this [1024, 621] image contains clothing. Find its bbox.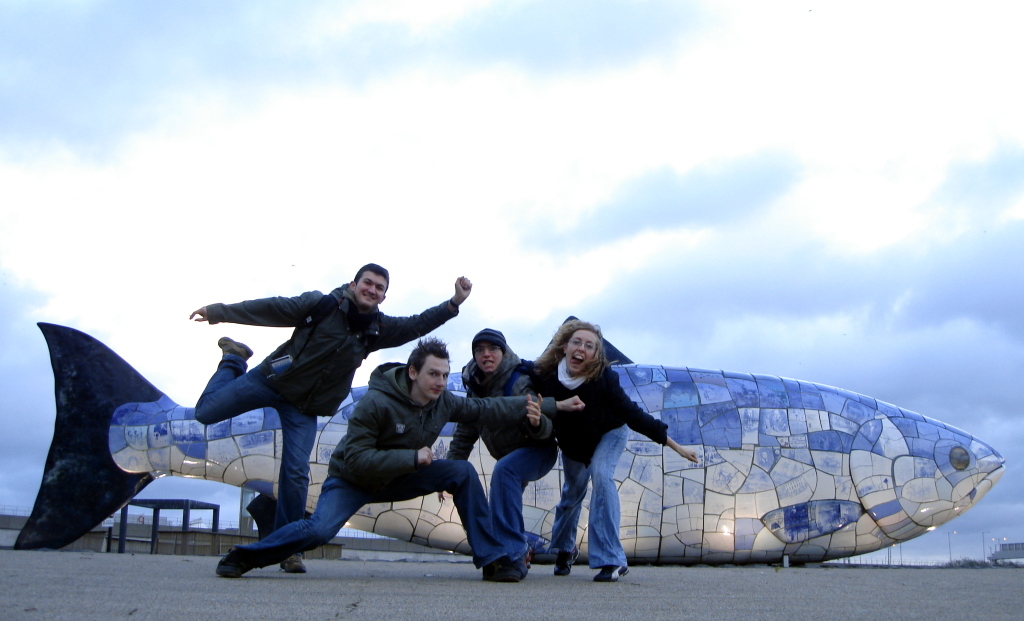
<box>535,356,669,561</box>.
